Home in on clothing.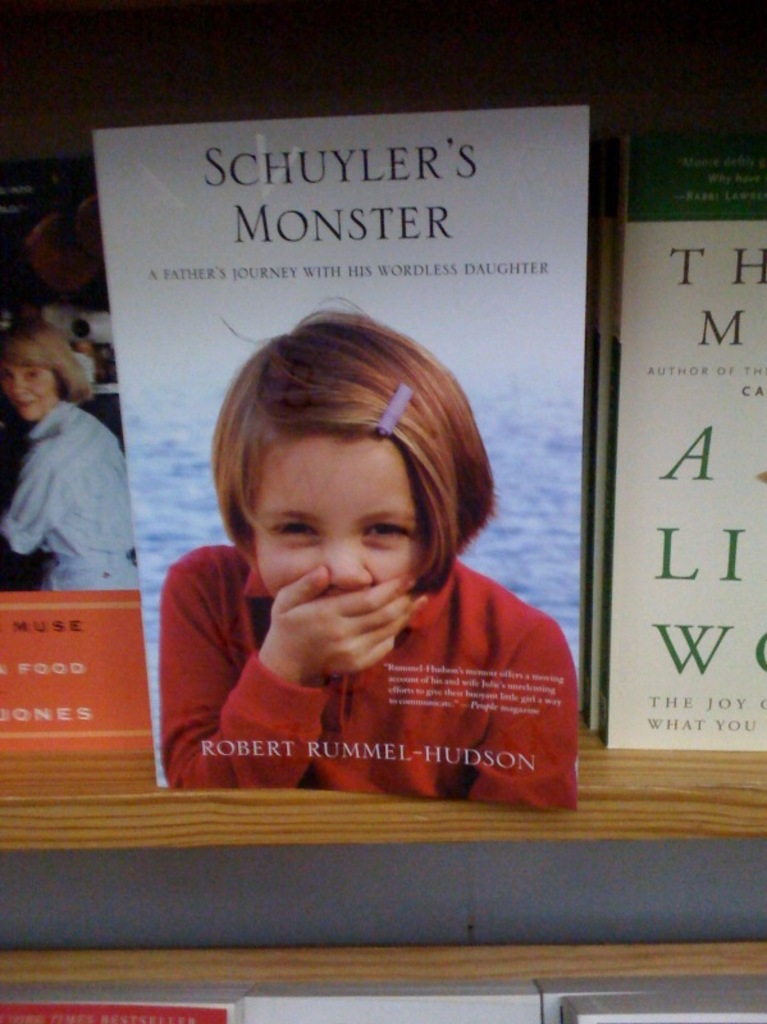
Homed in at 0,390,152,588.
